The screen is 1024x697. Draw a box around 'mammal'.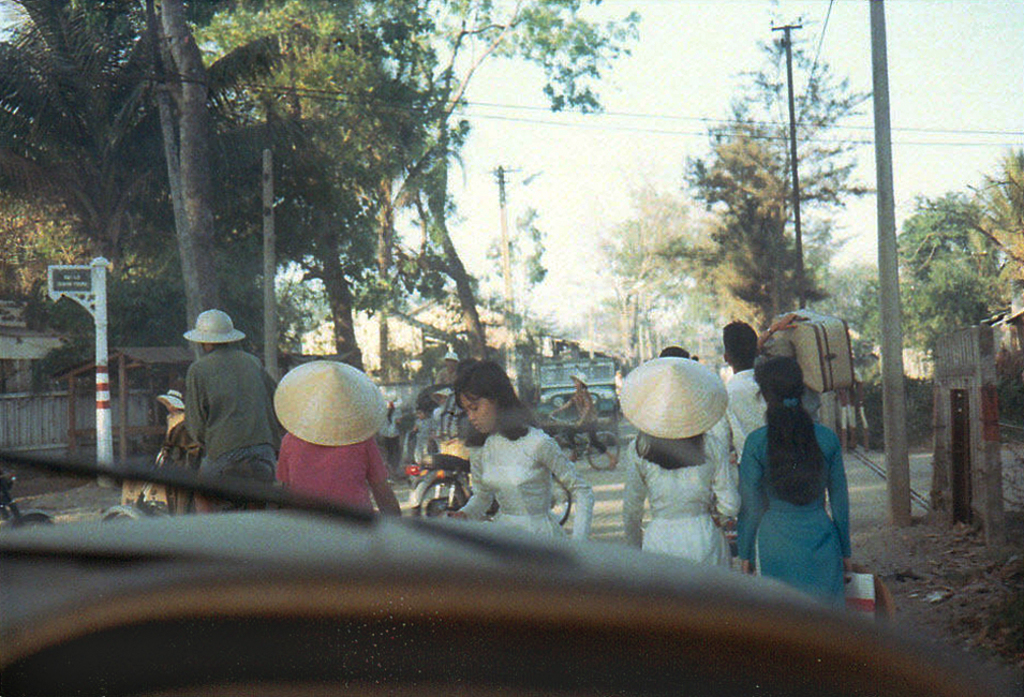
l=400, t=405, r=432, b=471.
